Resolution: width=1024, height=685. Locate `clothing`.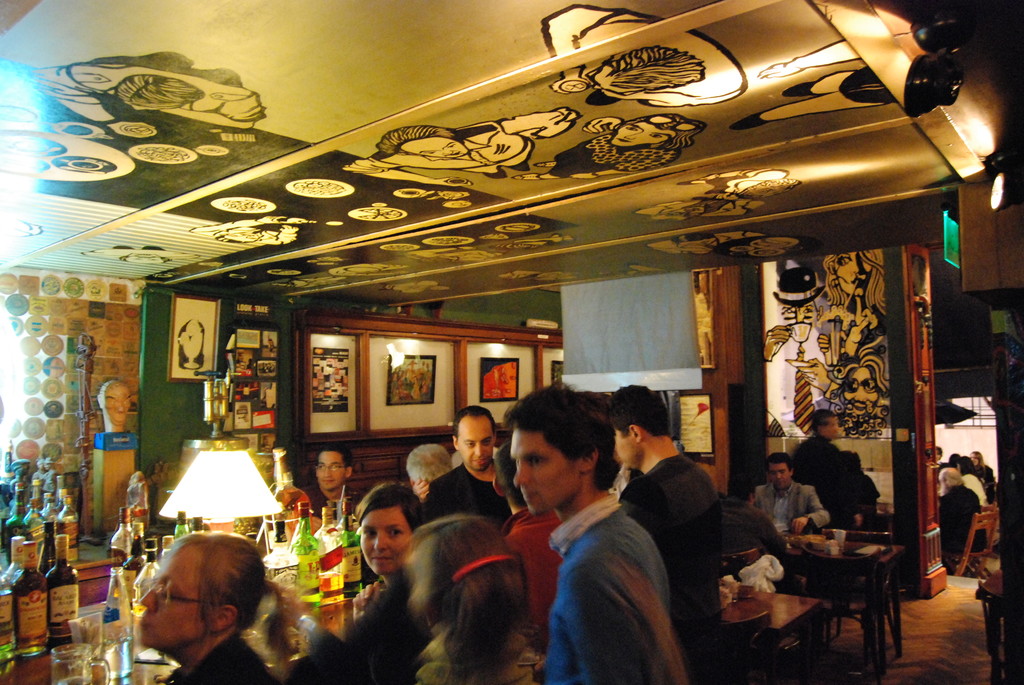
bbox(161, 636, 274, 684).
